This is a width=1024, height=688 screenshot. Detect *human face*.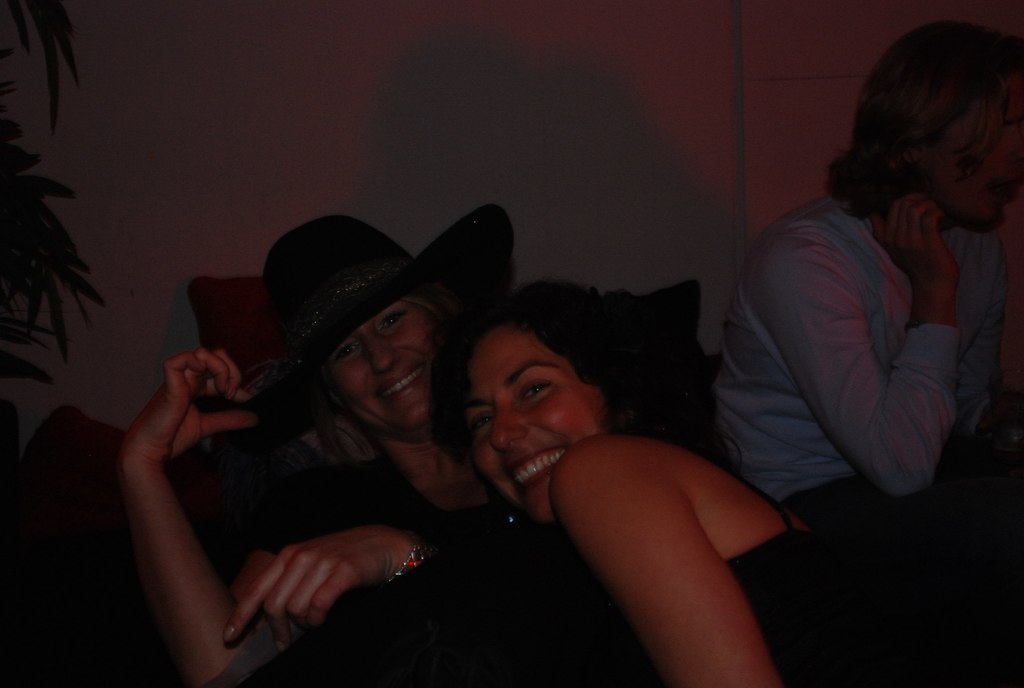
(323,299,442,425).
